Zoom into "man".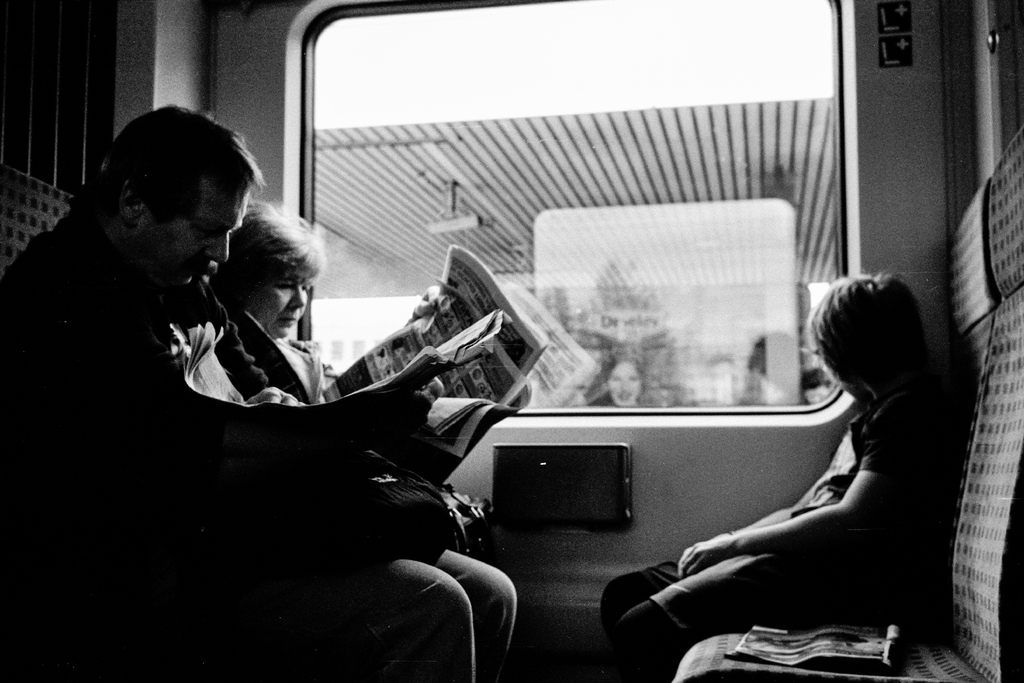
Zoom target: <bbox>0, 99, 516, 682</bbox>.
